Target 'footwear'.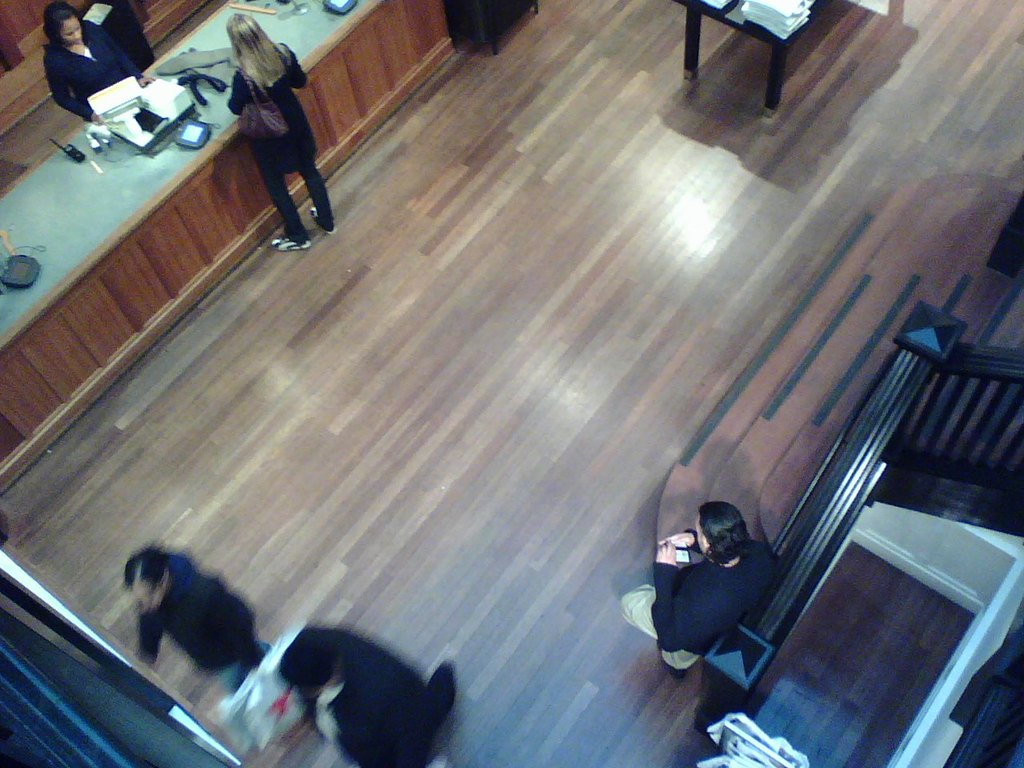
Target region: [274, 230, 312, 258].
